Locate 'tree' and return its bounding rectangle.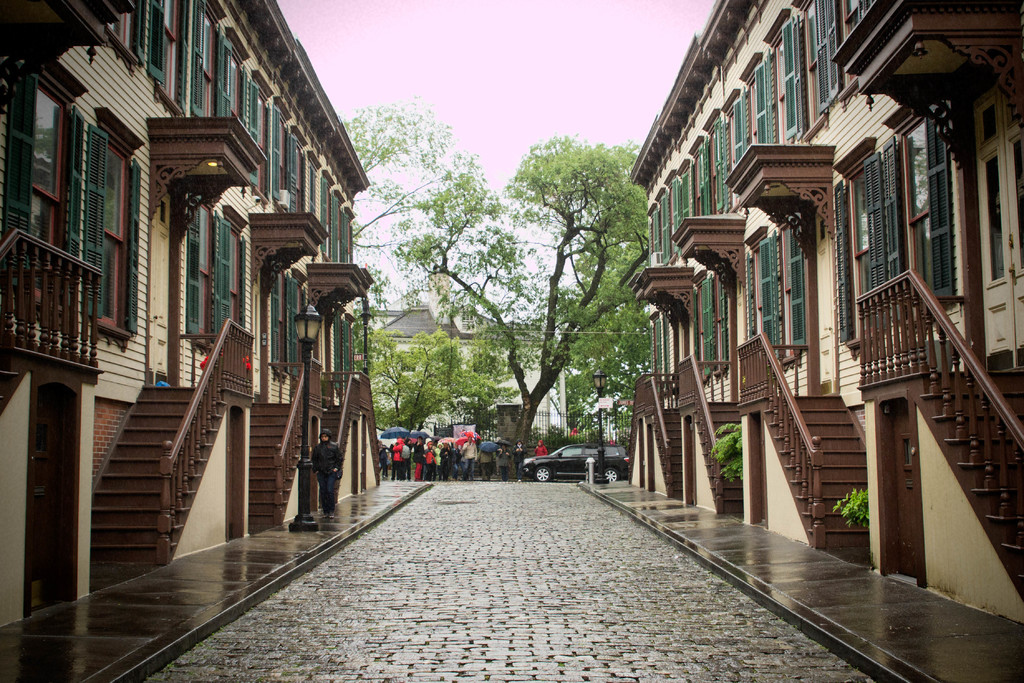
<bbox>374, 110, 673, 466</bbox>.
